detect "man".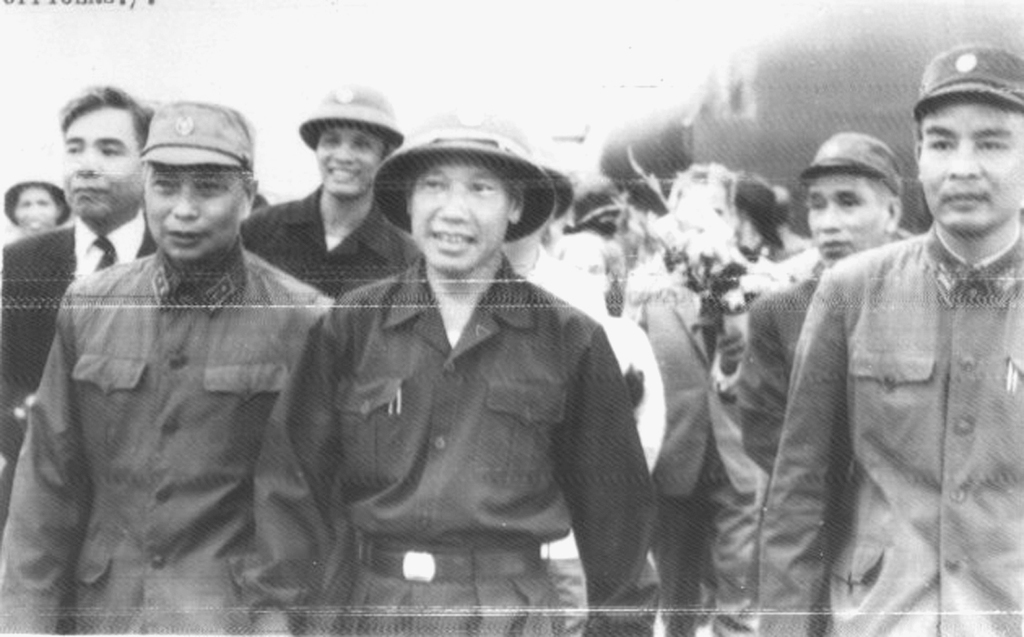
Detected at [0, 87, 157, 515].
